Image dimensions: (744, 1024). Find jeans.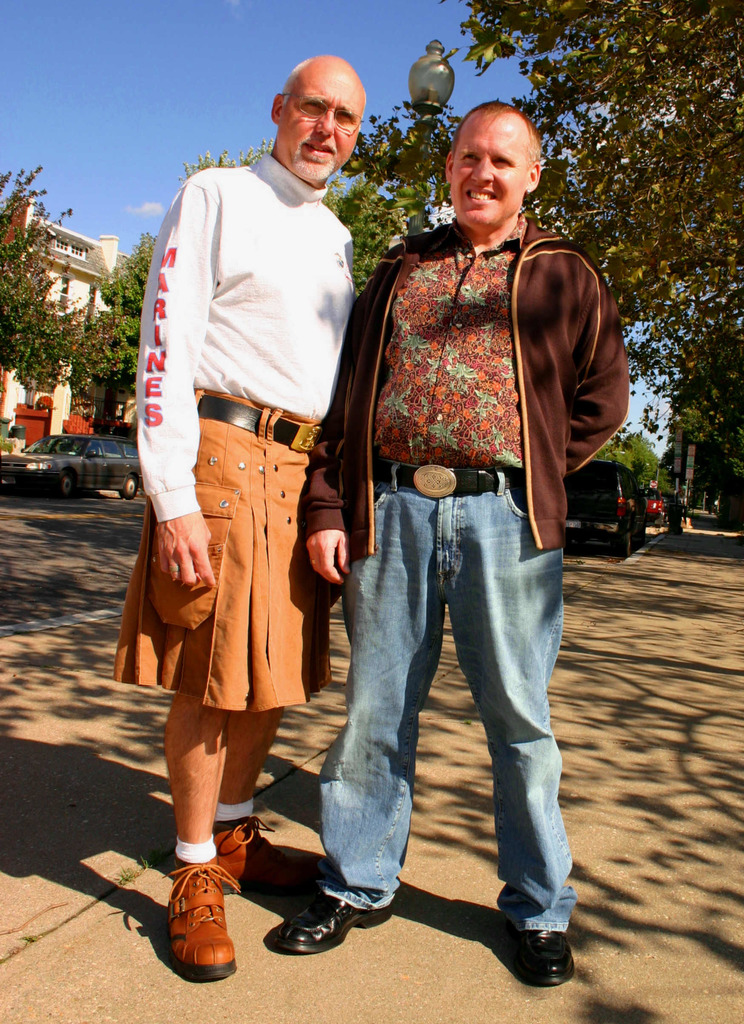
[300,490,583,965].
